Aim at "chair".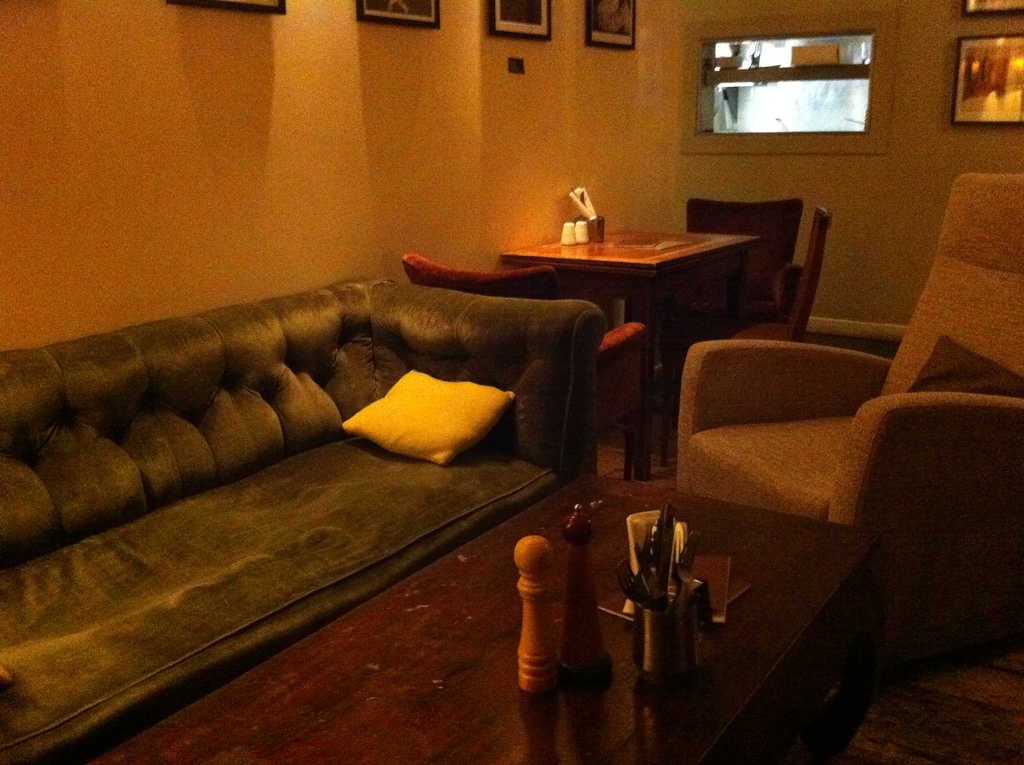
Aimed at bbox(406, 254, 641, 475).
